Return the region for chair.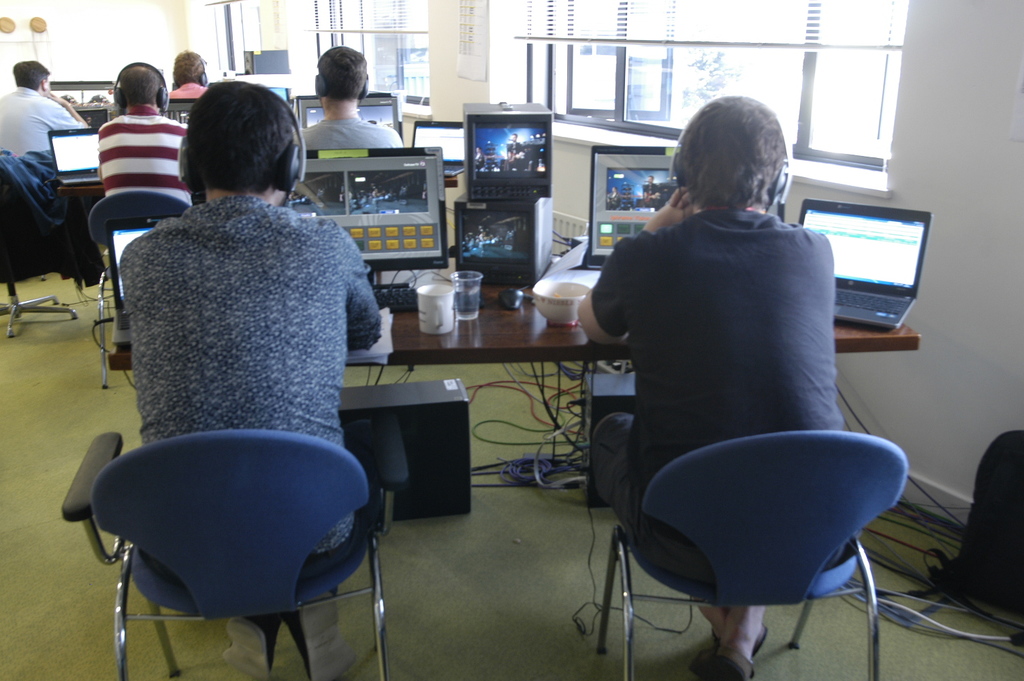
0,167,82,338.
